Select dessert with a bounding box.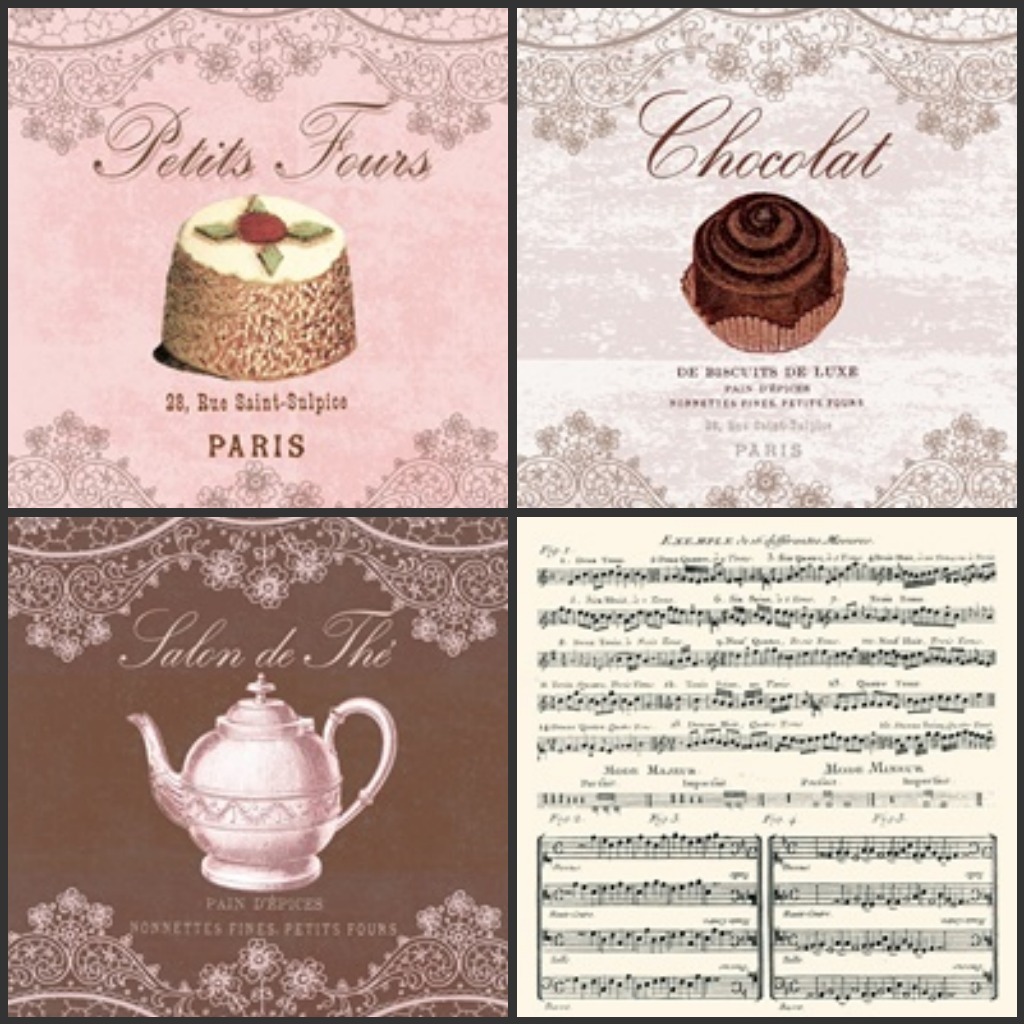
691 189 838 331.
